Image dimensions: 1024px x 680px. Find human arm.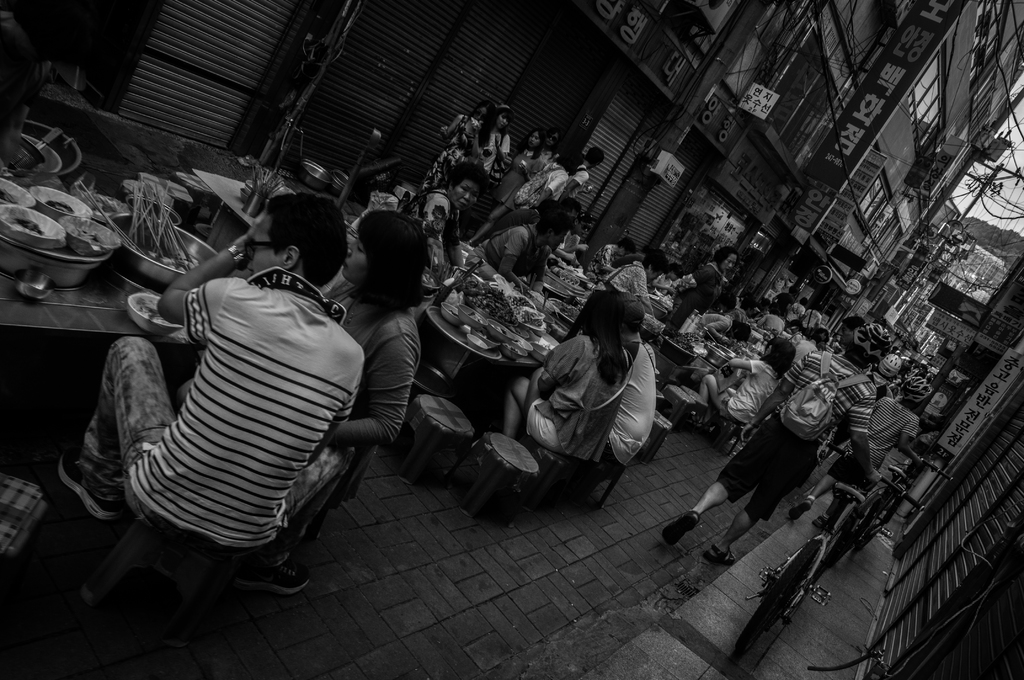
{"left": 538, "top": 173, "right": 567, "bottom": 208}.
